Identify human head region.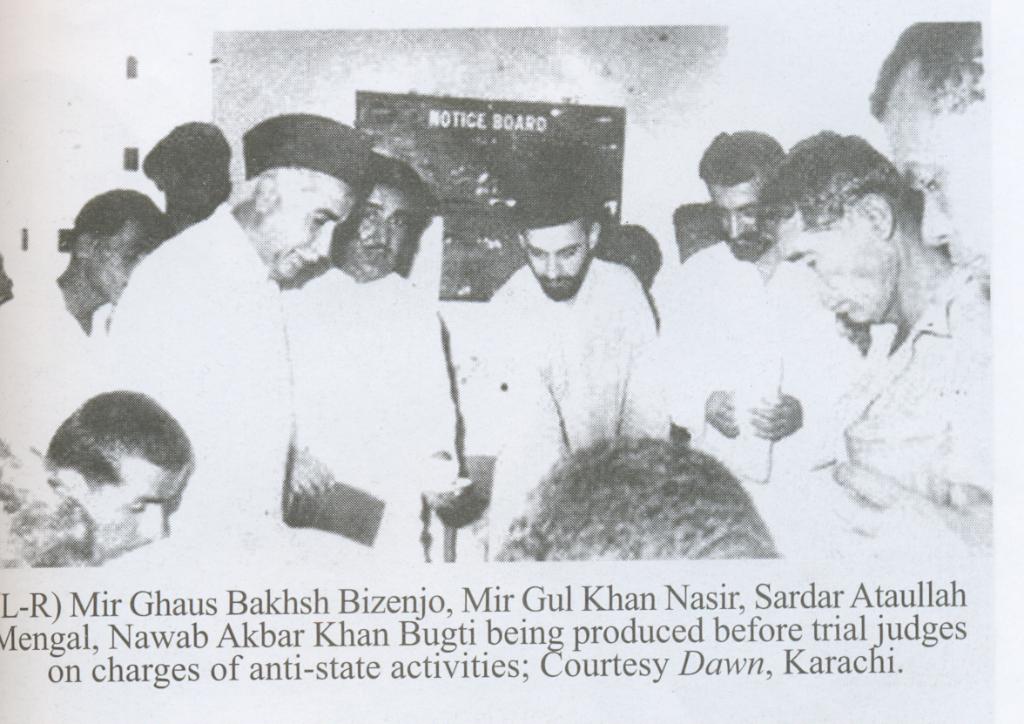
Region: crop(861, 19, 991, 279).
